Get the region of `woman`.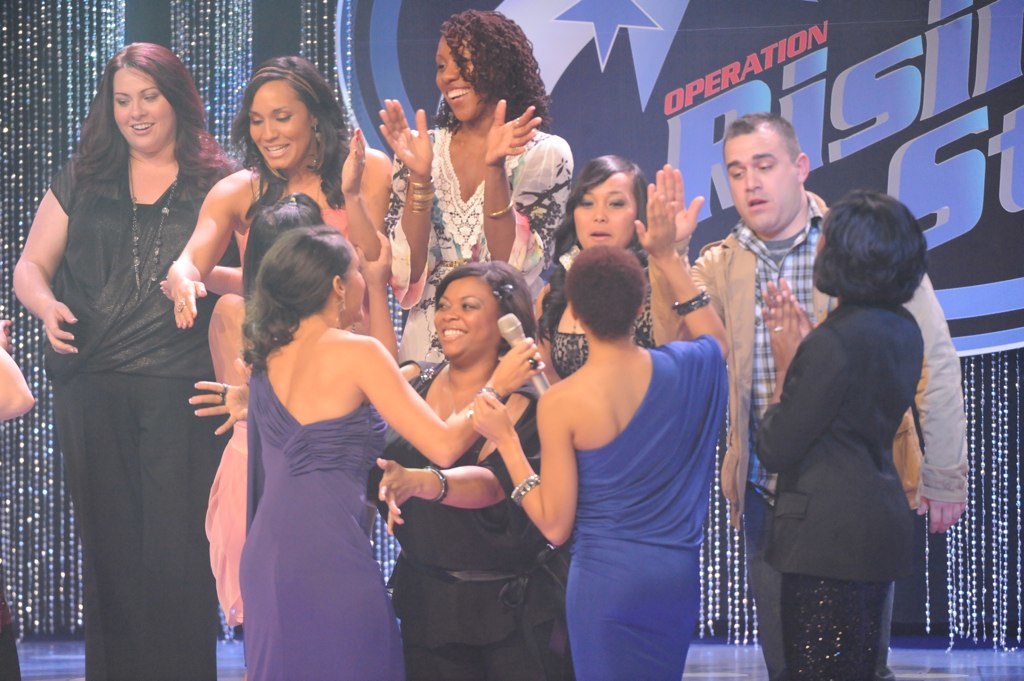
755,190,930,680.
